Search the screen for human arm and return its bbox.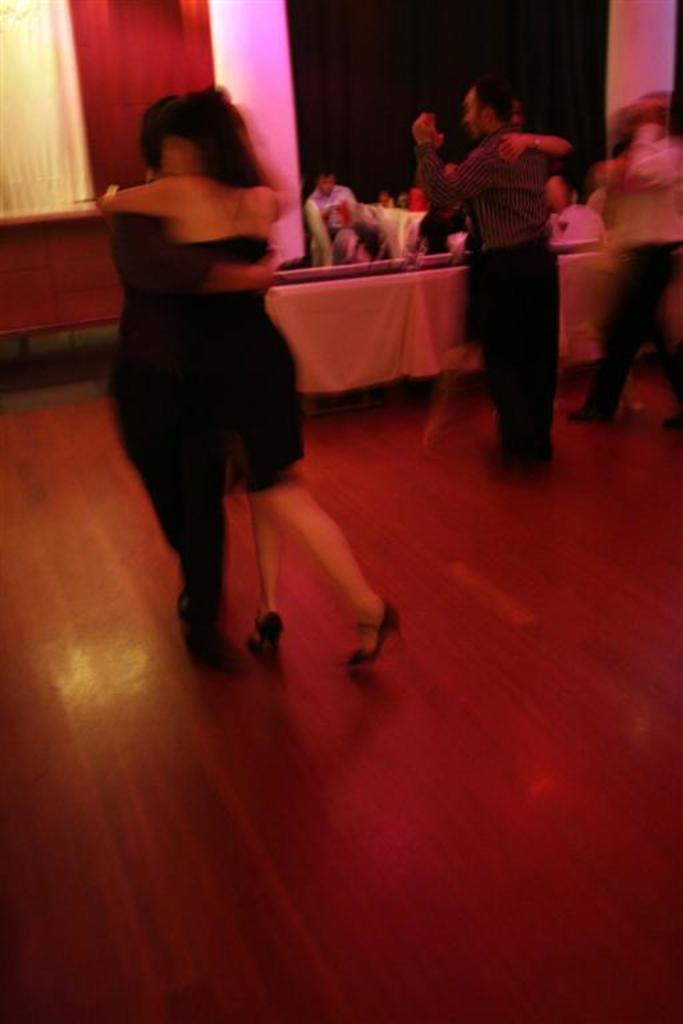
Found: rect(307, 211, 337, 268).
